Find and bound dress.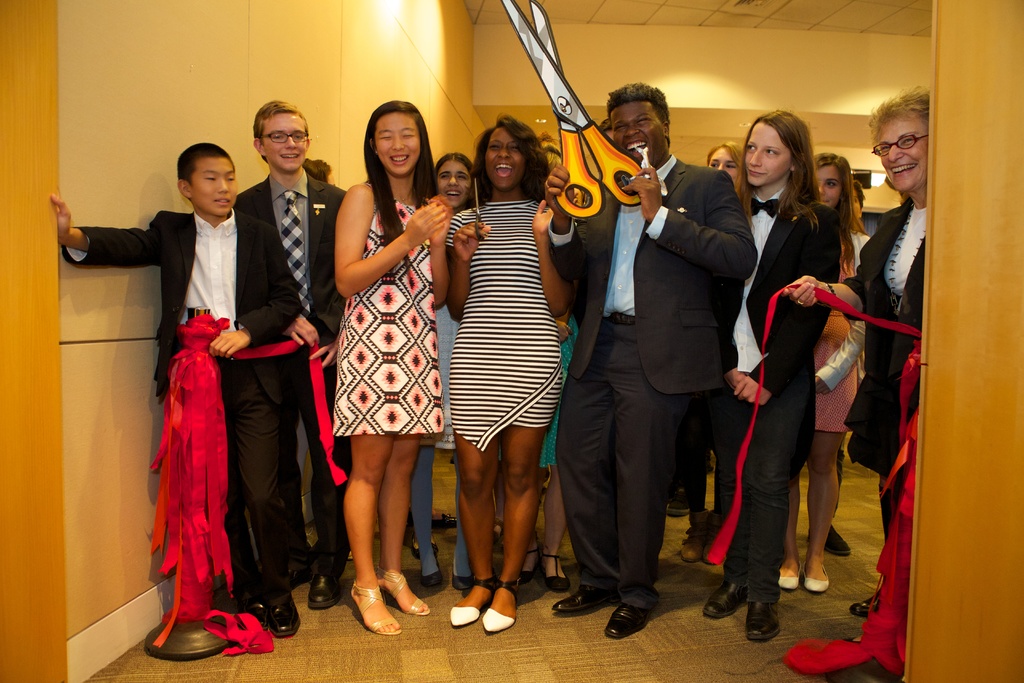
Bound: {"left": 322, "top": 170, "right": 442, "bottom": 465}.
